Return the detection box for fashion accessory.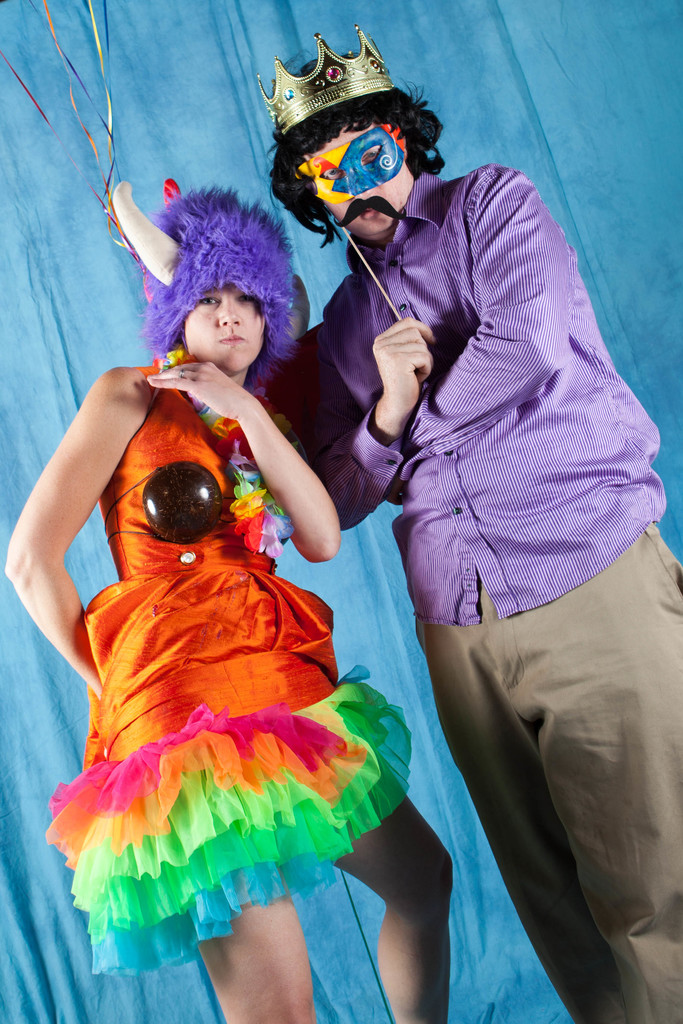
x1=292 y1=122 x2=406 y2=322.
